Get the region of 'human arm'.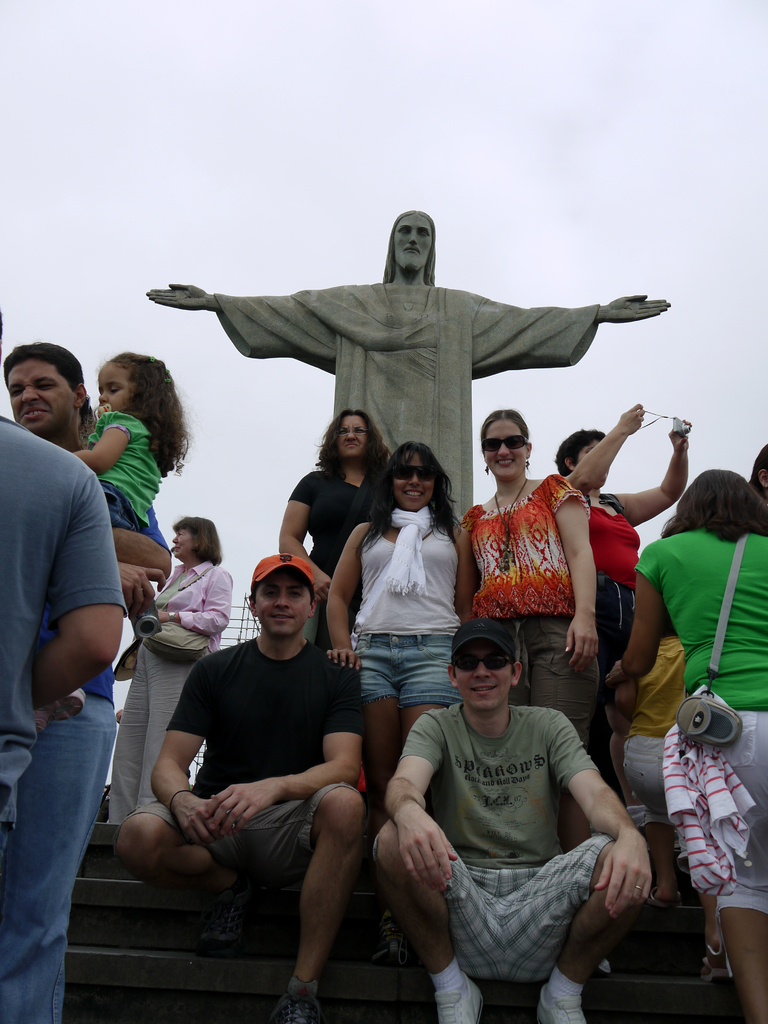
[30,462,130,723].
